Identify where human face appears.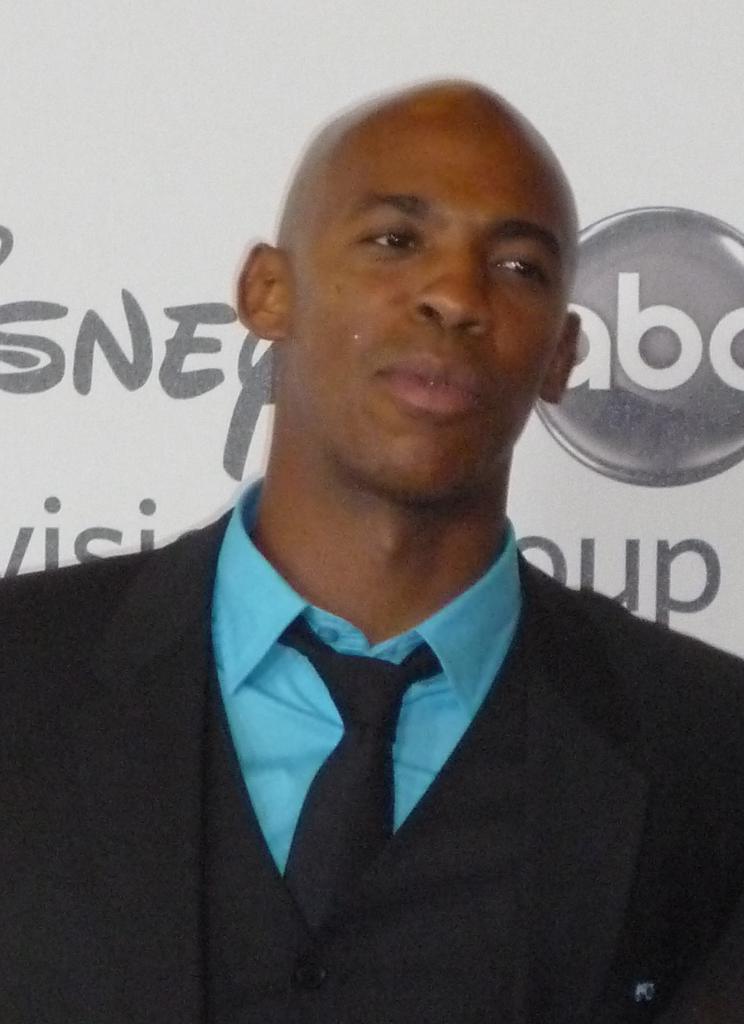
Appears at bbox=(296, 119, 577, 504).
